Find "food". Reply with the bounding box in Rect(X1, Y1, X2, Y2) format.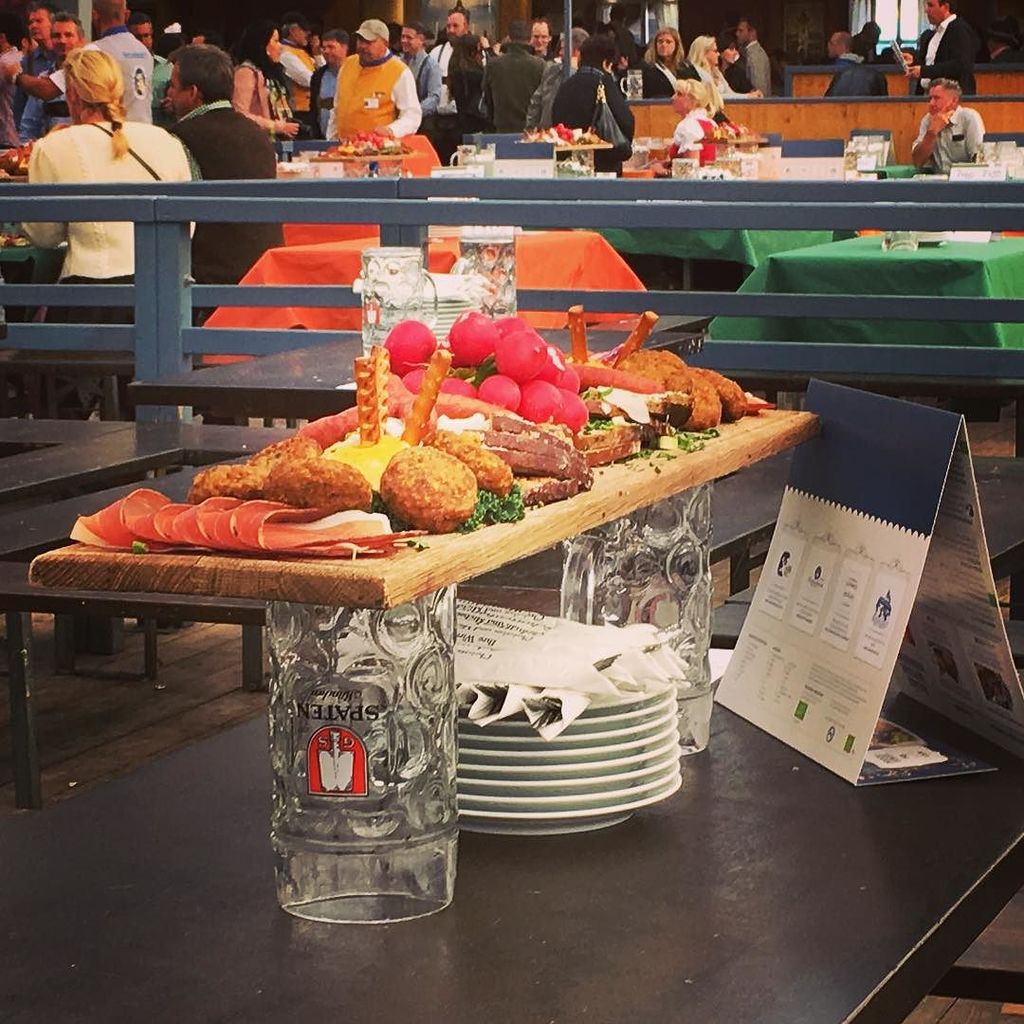
Rect(328, 128, 411, 155).
